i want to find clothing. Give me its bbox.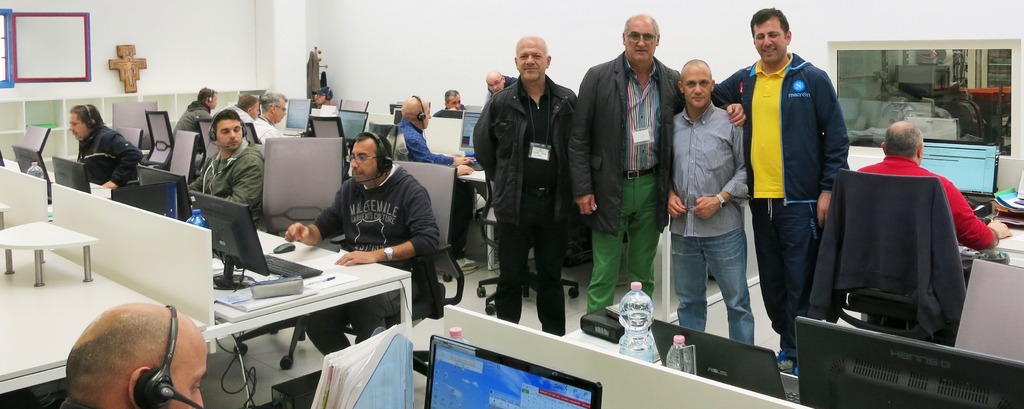
(307,166,438,358).
